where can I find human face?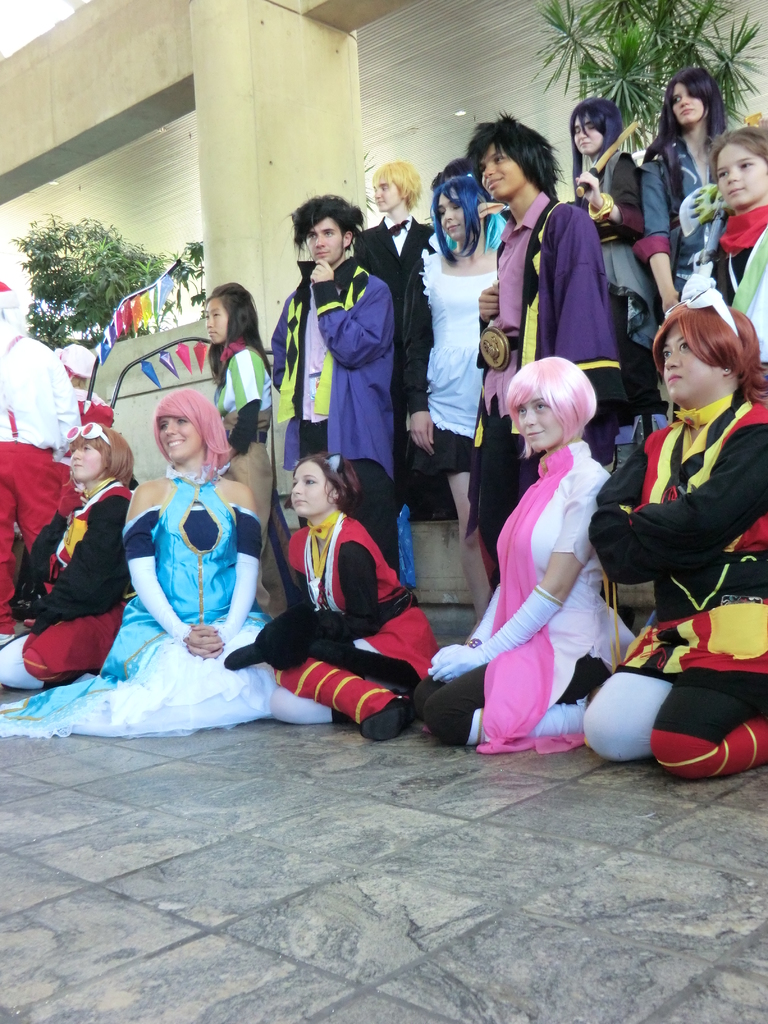
You can find it at locate(575, 115, 603, 155).
